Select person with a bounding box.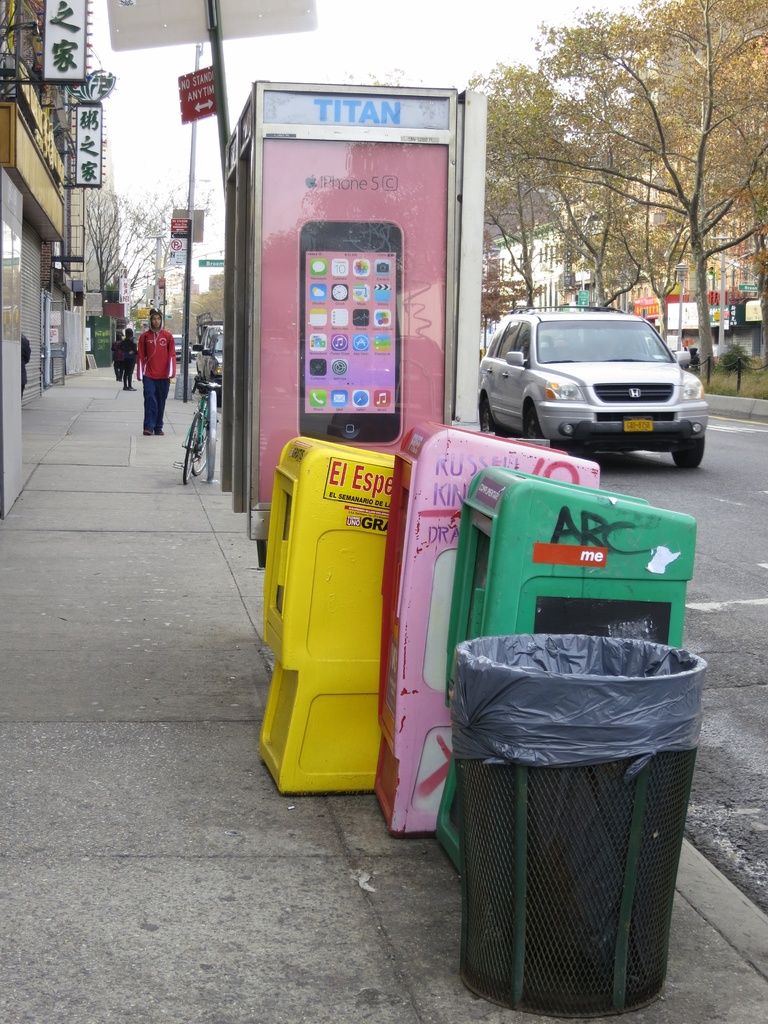
bbox=(138, 309, 177, 432).
